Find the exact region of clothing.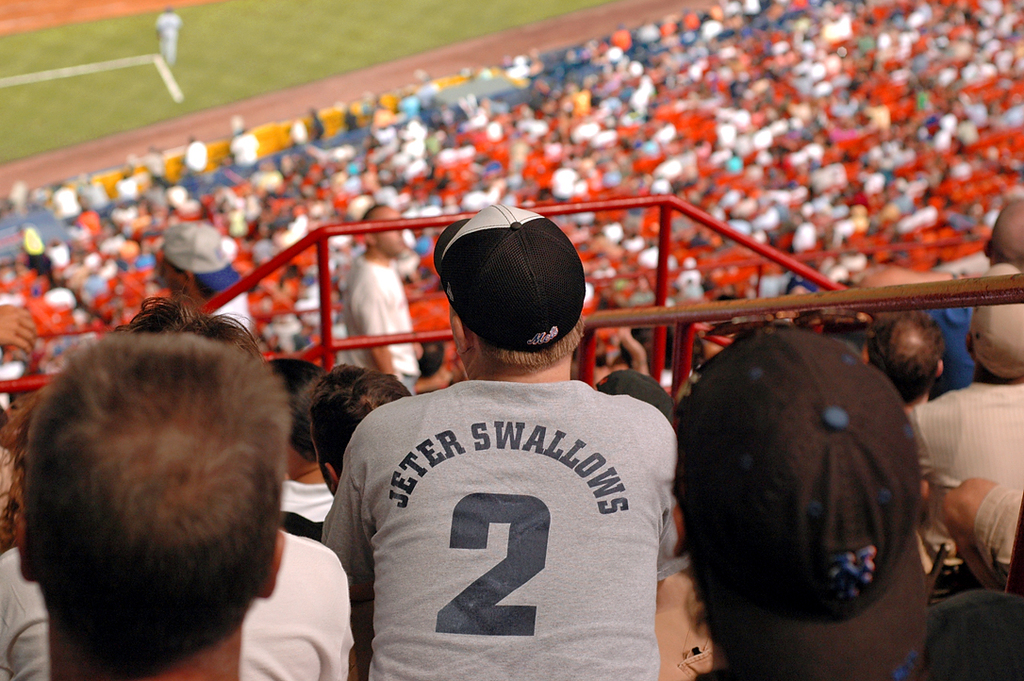
Exact region: pyautogui.locateOnScreen(0, 535, 354, 680).
